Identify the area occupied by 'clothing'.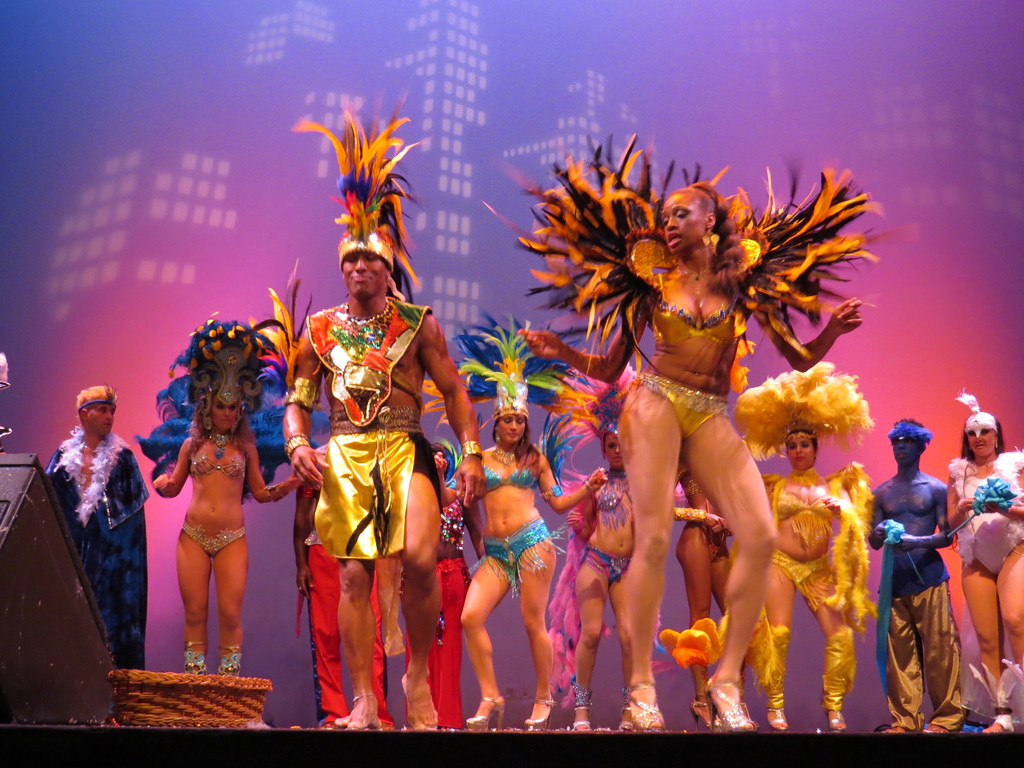
Area: BBox(871, 537, 964, 733).
